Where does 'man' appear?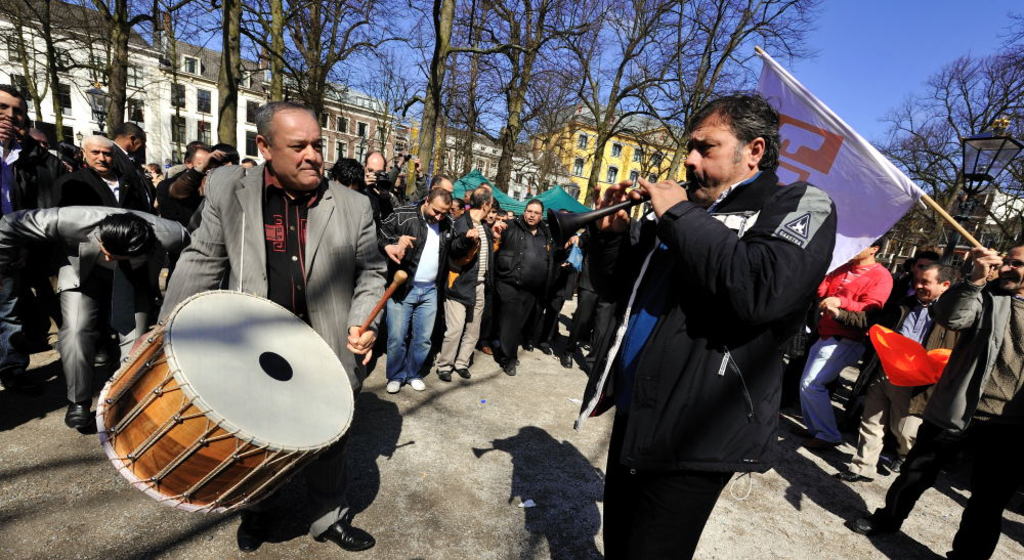
Appears at [left=833, top=259, right=957, bottom=481].
